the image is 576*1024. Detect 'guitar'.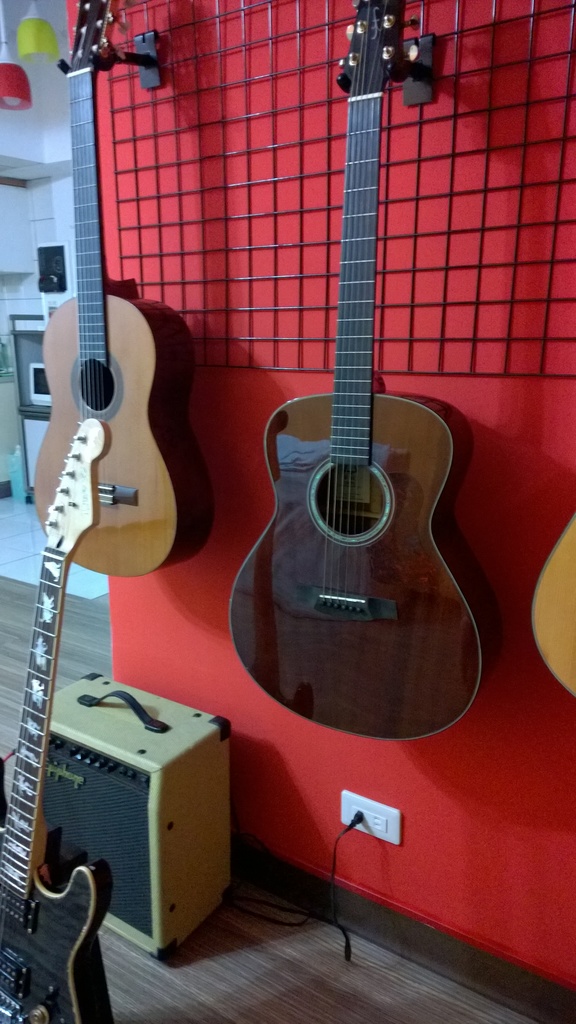
Detection: pyautogui.locateOnScreen(0, 393, 109, 1023).
